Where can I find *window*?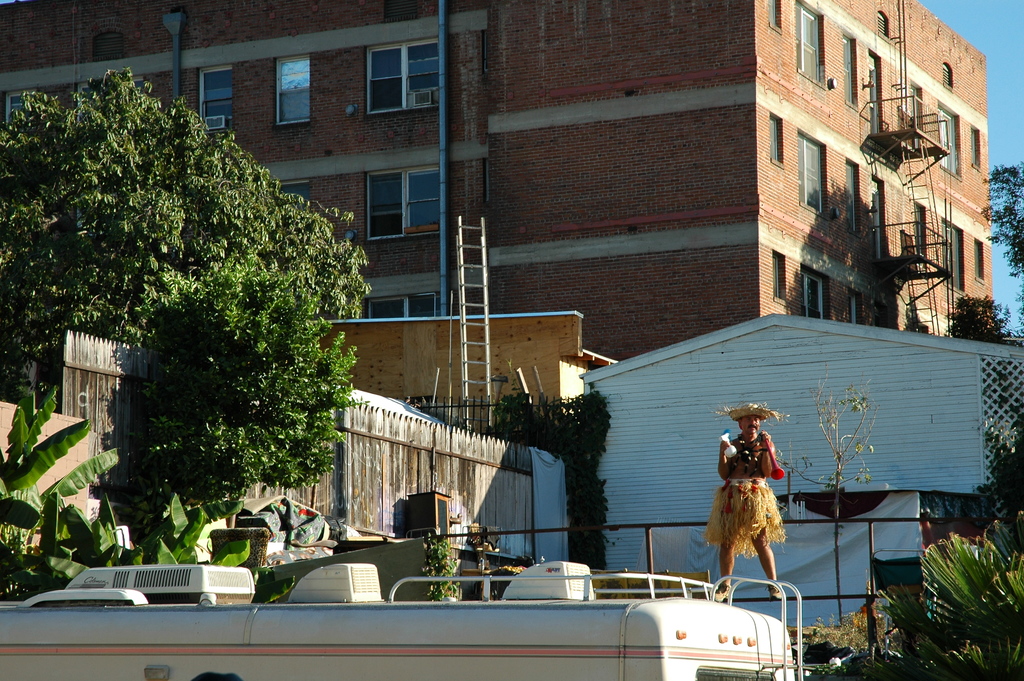
You can find it at Rect(843, 31, 858, 106).
